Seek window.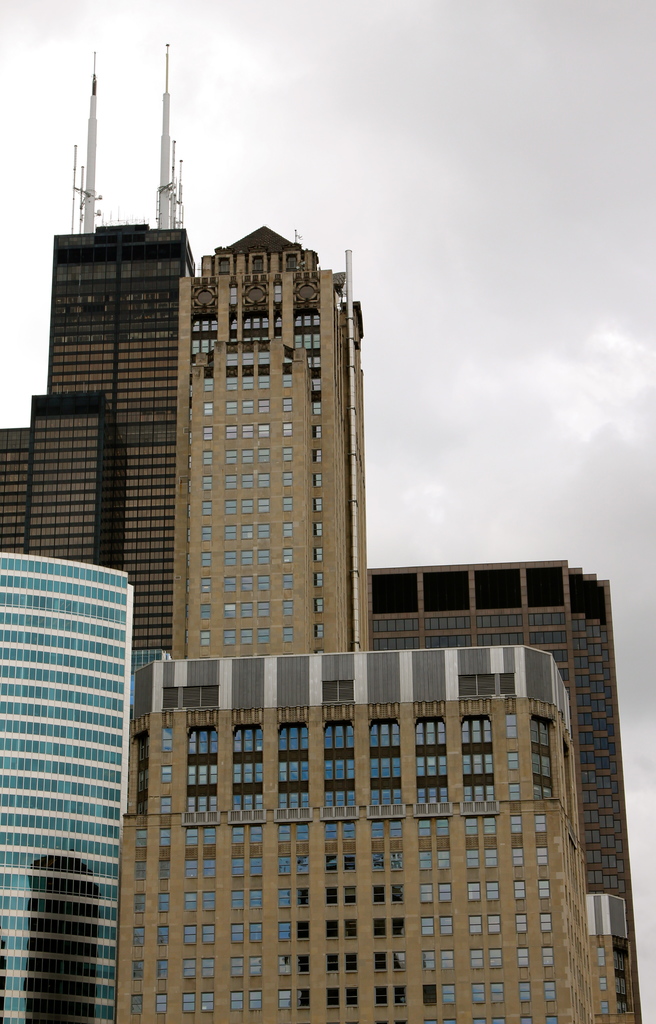
bbox=(393, 850, 402, 873).
